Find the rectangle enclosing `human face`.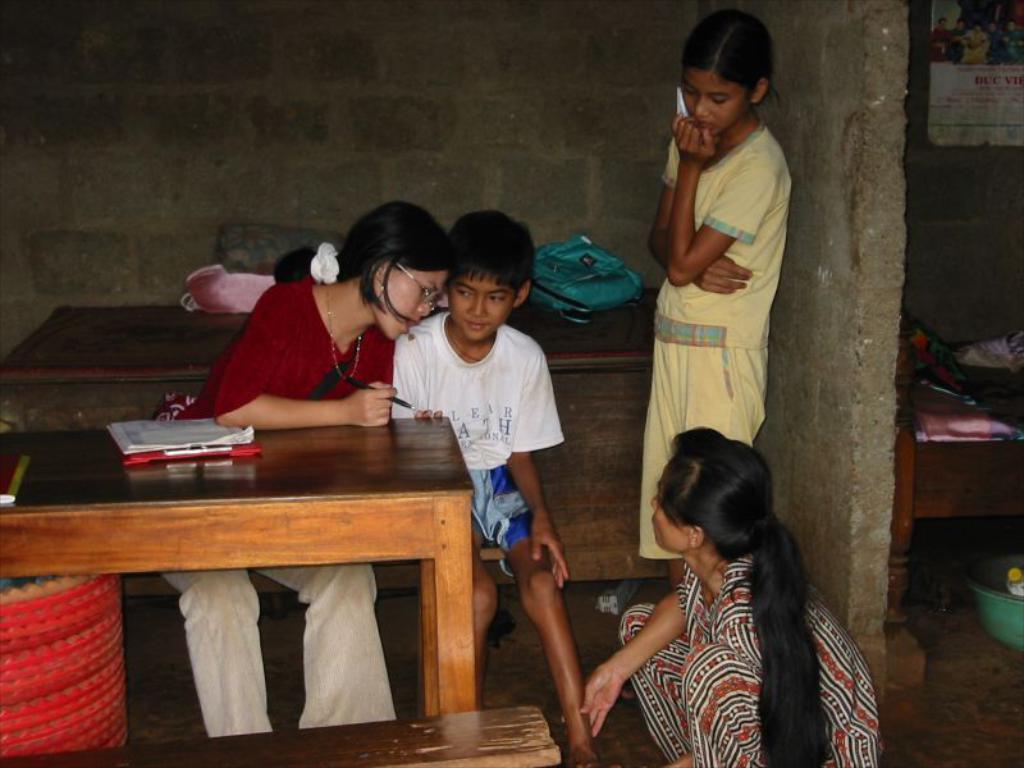
(682,72,749,138).
